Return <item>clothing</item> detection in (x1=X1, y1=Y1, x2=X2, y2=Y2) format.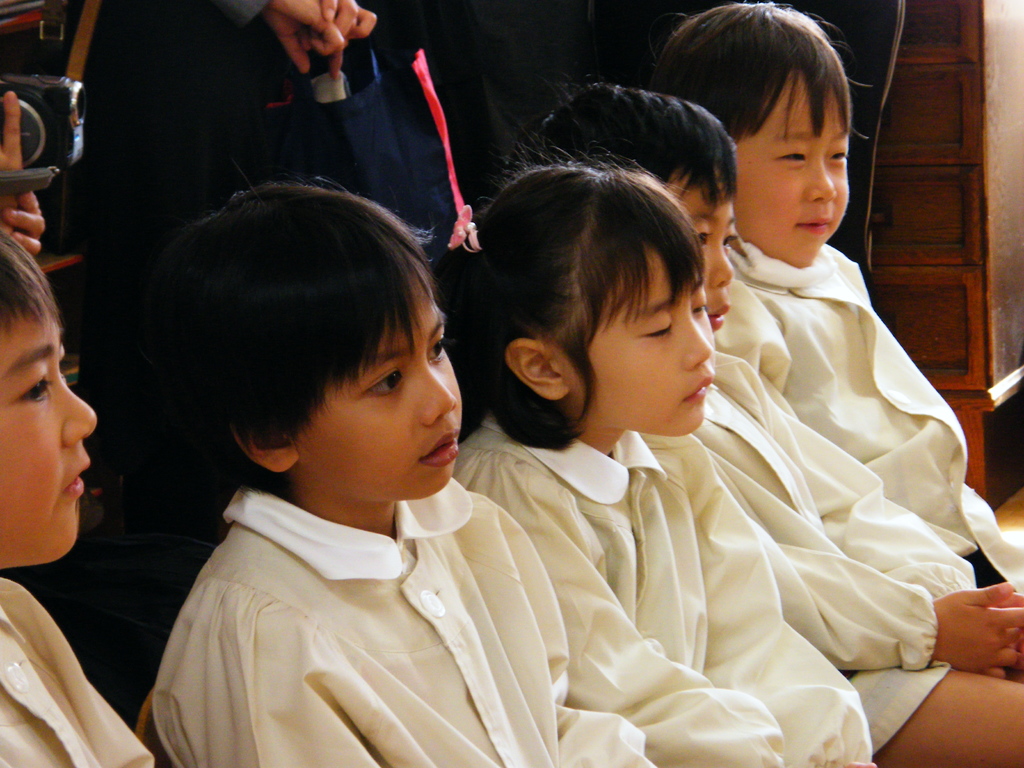
(x1=151, y1=463, x2=670, y2=767).
